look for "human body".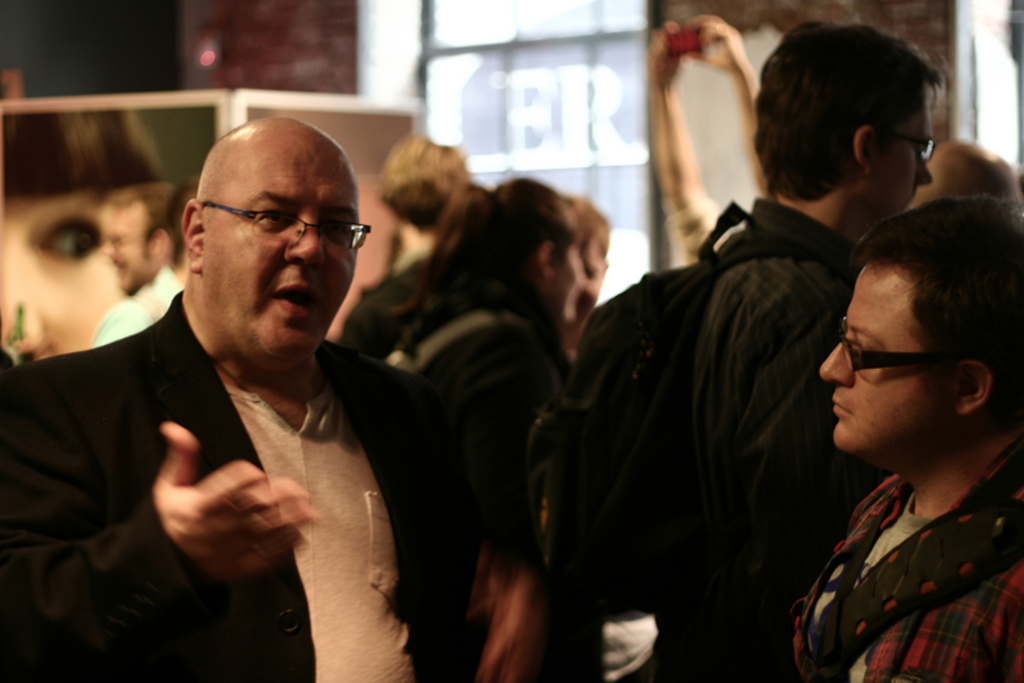
Found: (32, 139, 461, 682).
